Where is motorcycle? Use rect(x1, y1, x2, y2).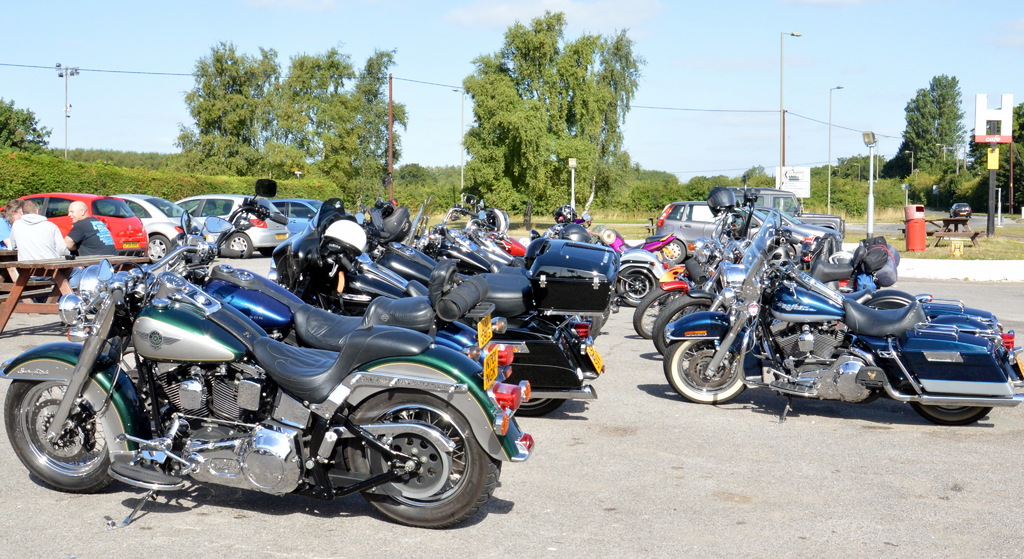
rect(506, 240, 527, 254).
